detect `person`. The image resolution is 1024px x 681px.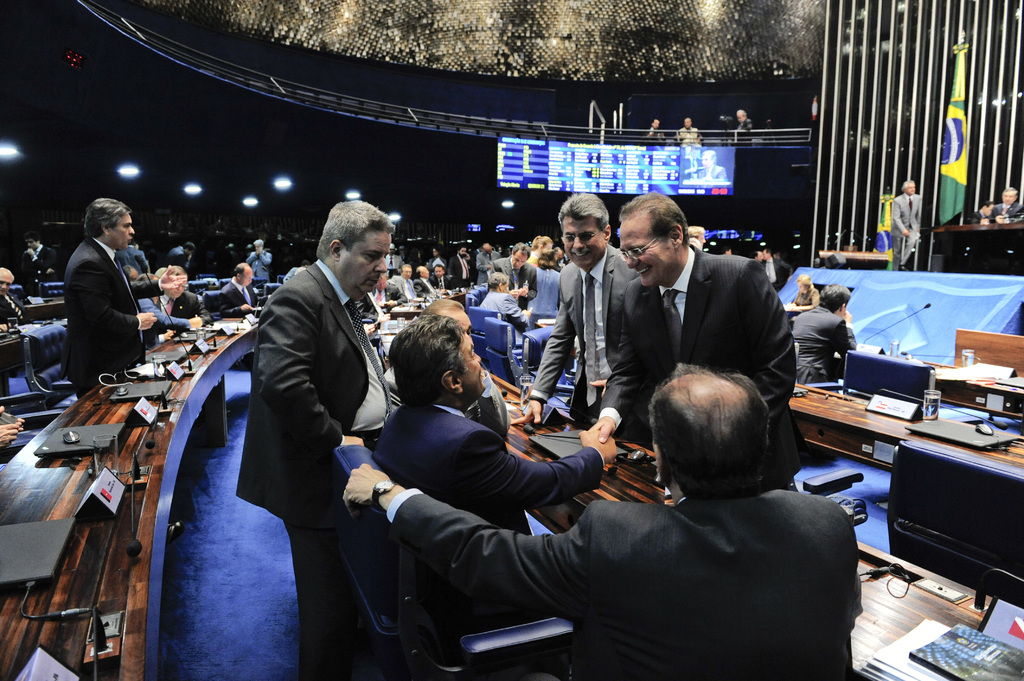
region(171, 239, 195, 264).
